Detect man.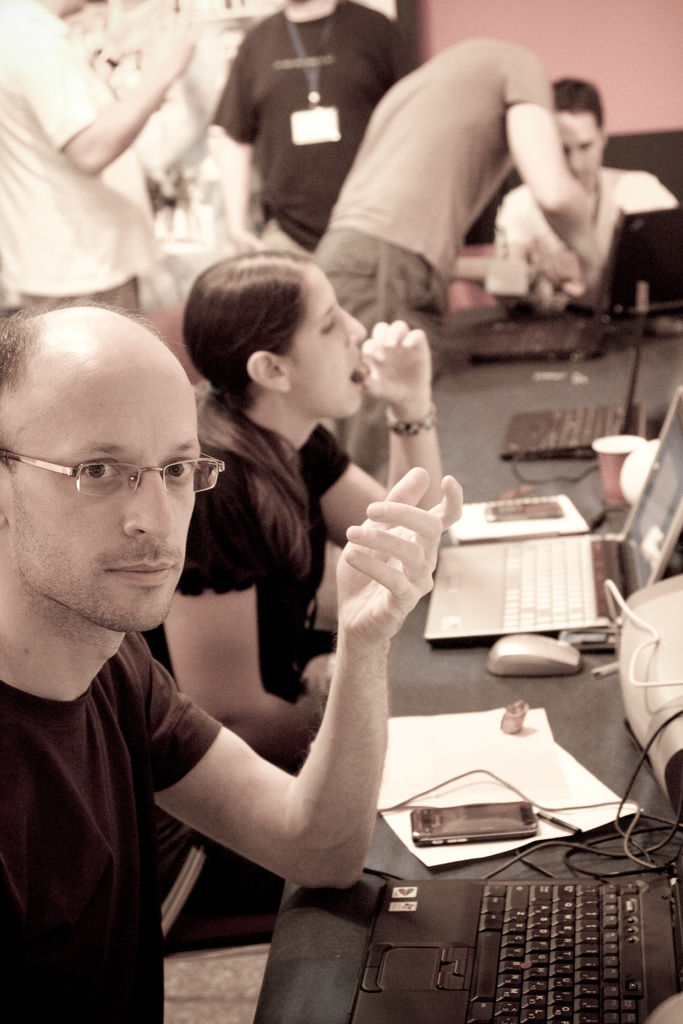
Detected at rect(0, 0, 201, 324).
